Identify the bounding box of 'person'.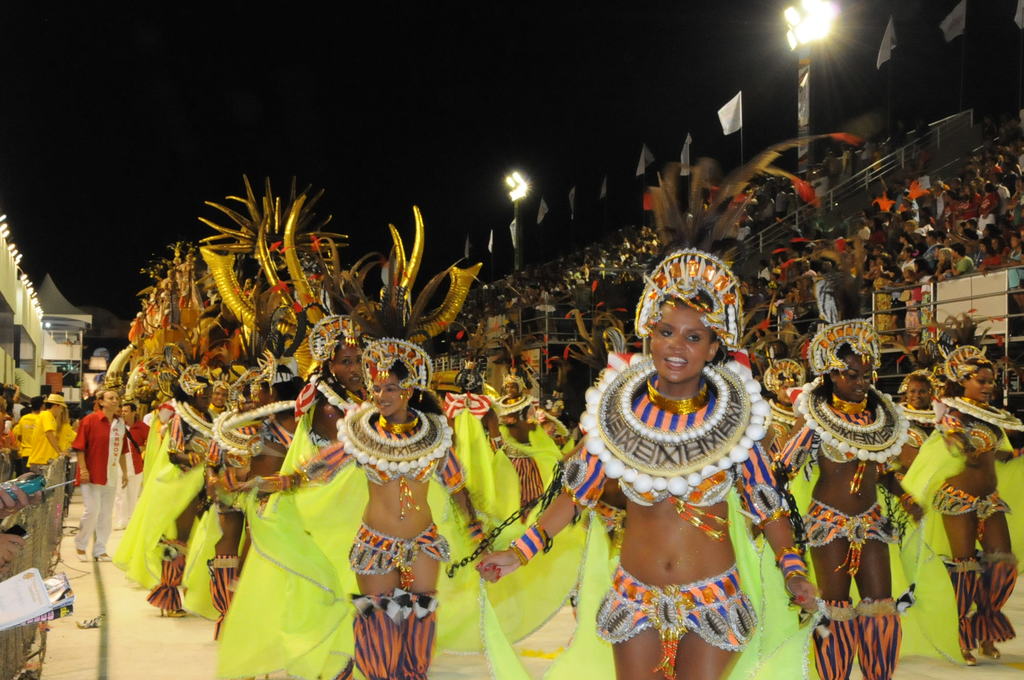
l=145, t=362, r=221, b=621.
